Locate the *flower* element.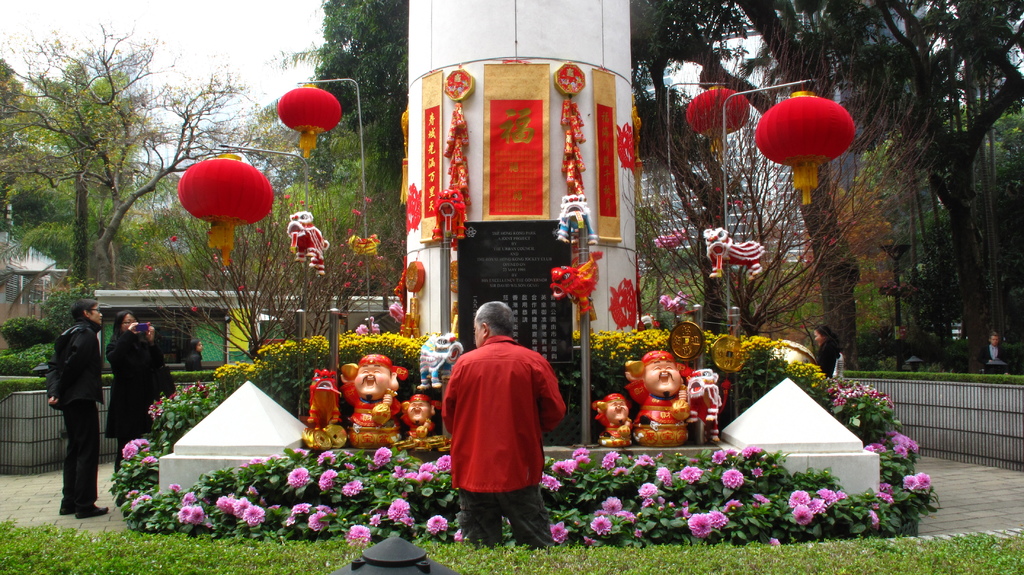
Element bbox: x1=317 y1=504 x2=332 y2=511.
